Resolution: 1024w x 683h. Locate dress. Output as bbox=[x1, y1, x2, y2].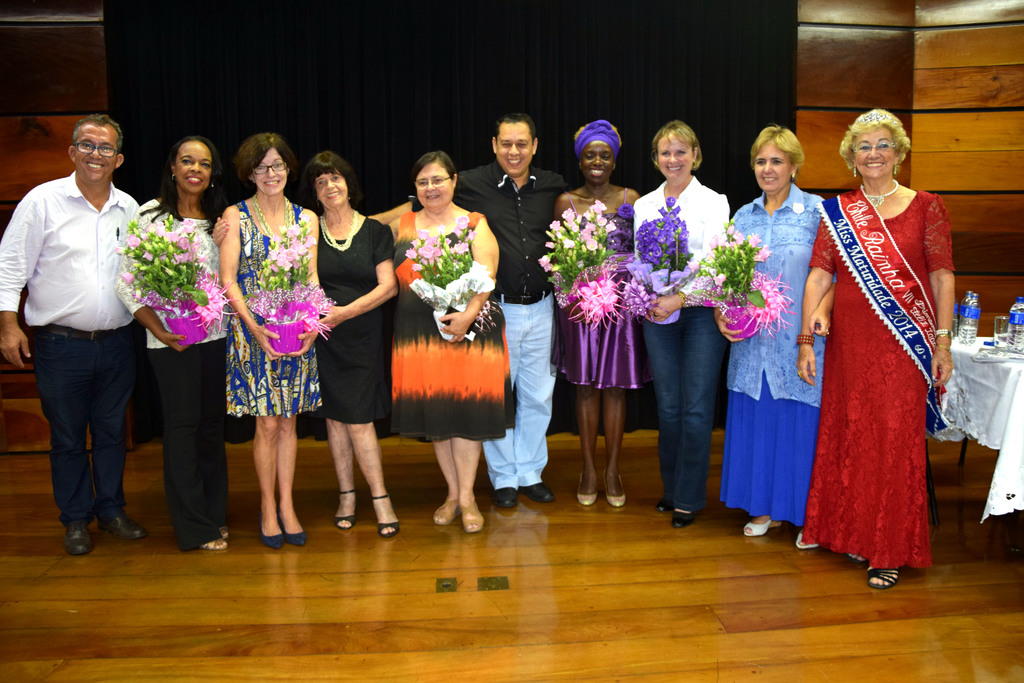
bbox=[545, 187, 649, 392].
